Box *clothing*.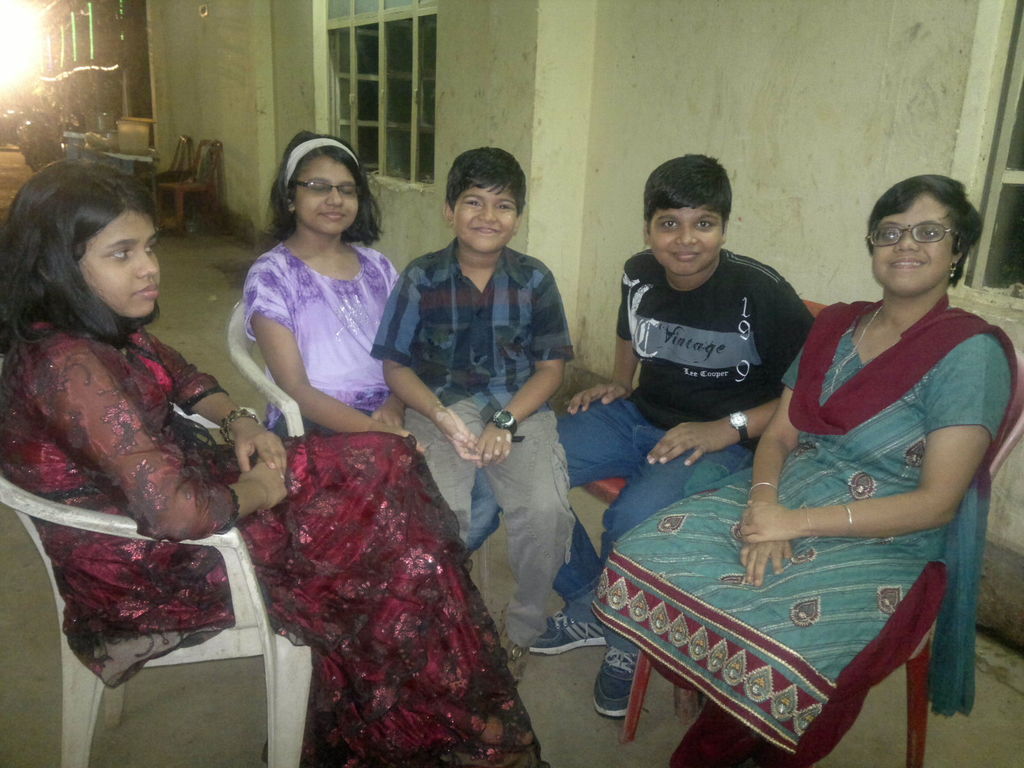
x1=518 y1=394 x2=772 y2=653.
